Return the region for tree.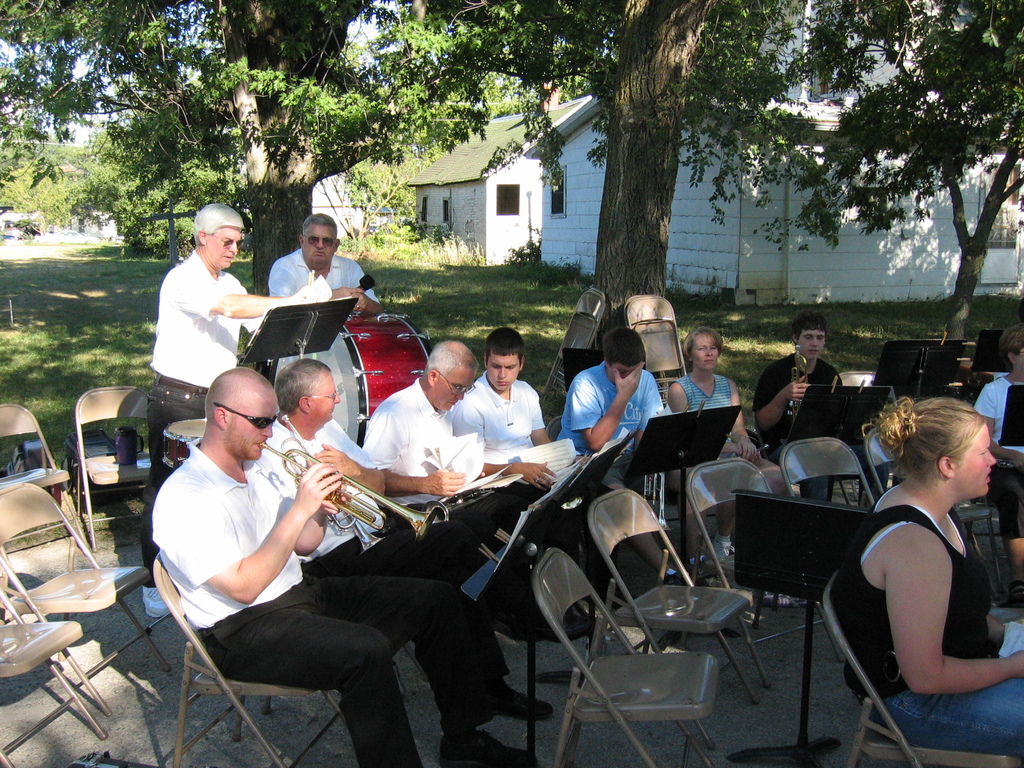
bbox=[509, 0, 789, 346].
